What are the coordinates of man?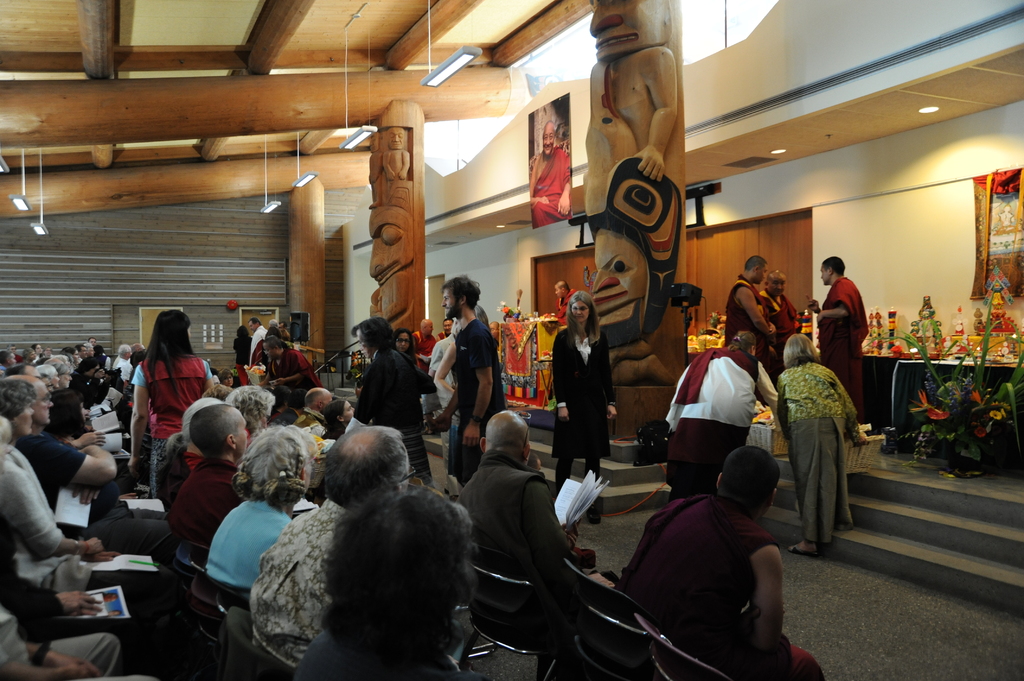
{"left": 758, "top": 269, "right": 811, "bottom": 365}.
